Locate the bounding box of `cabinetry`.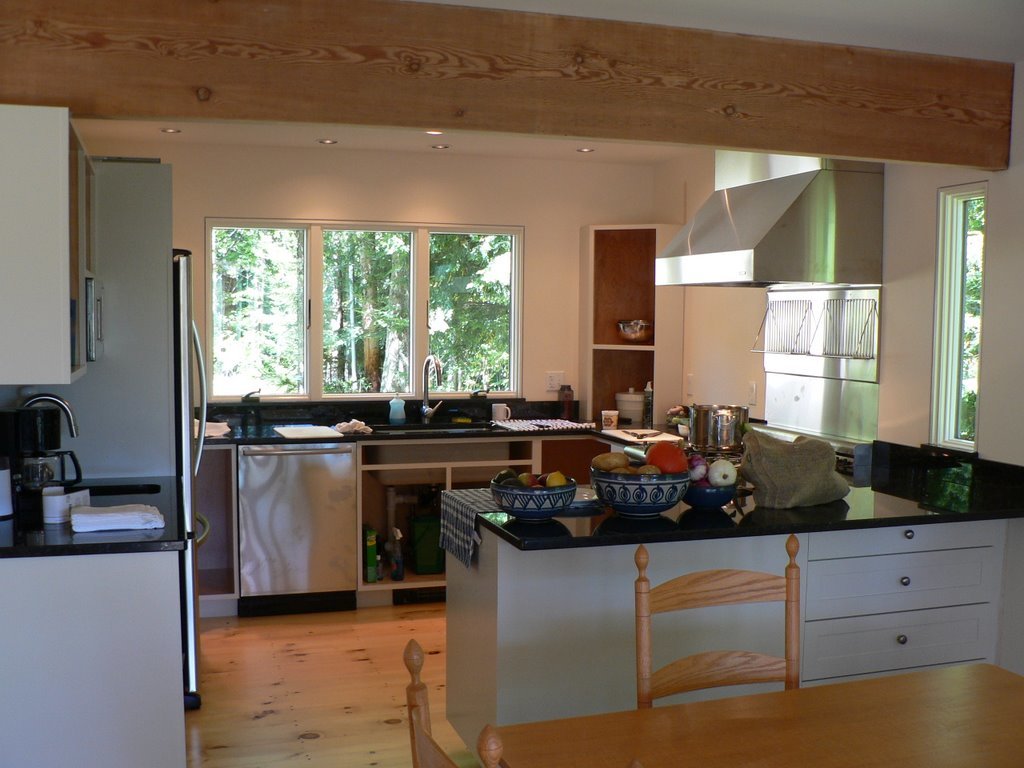
Bounding box: [left=183, top=405, right=243, bottom=619].
